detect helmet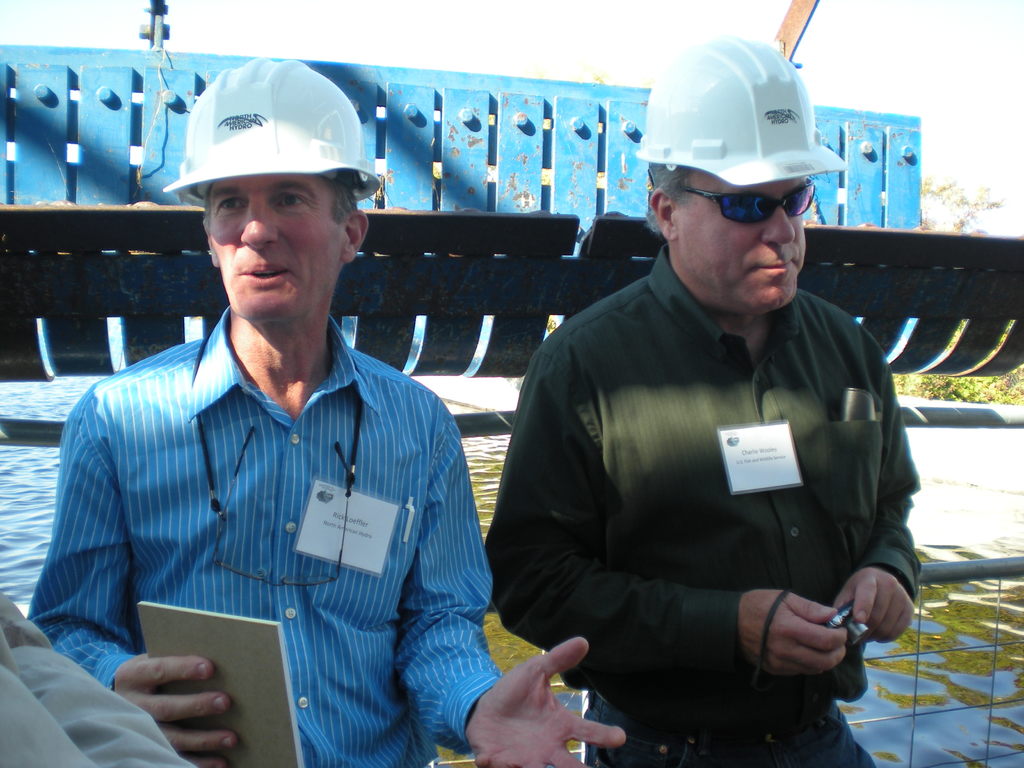
bbox=(164, 53, 388, 200)
